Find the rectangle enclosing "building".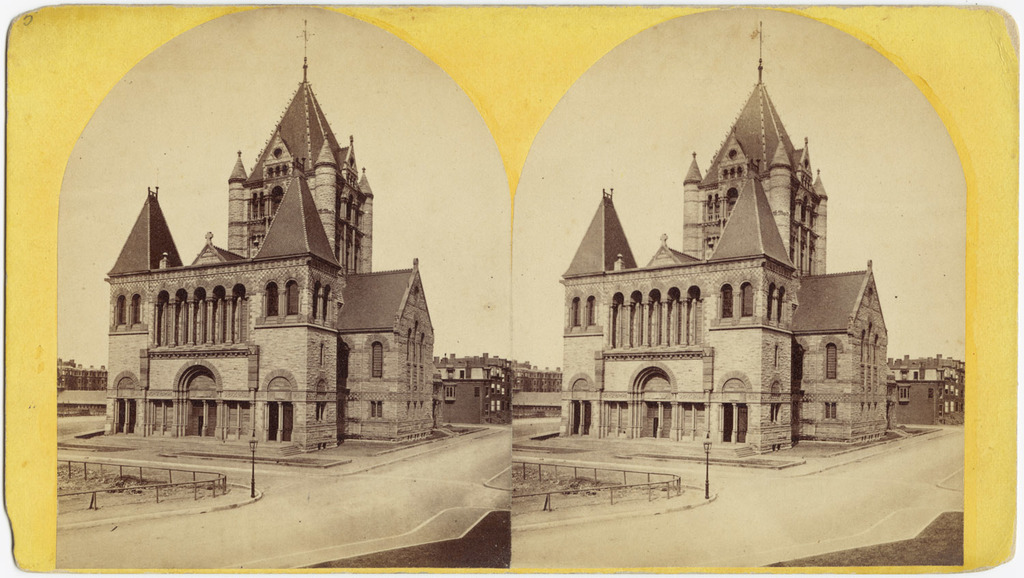
{"x1": 436, "y1": 345, "x2": 513, "y2": 429}.
